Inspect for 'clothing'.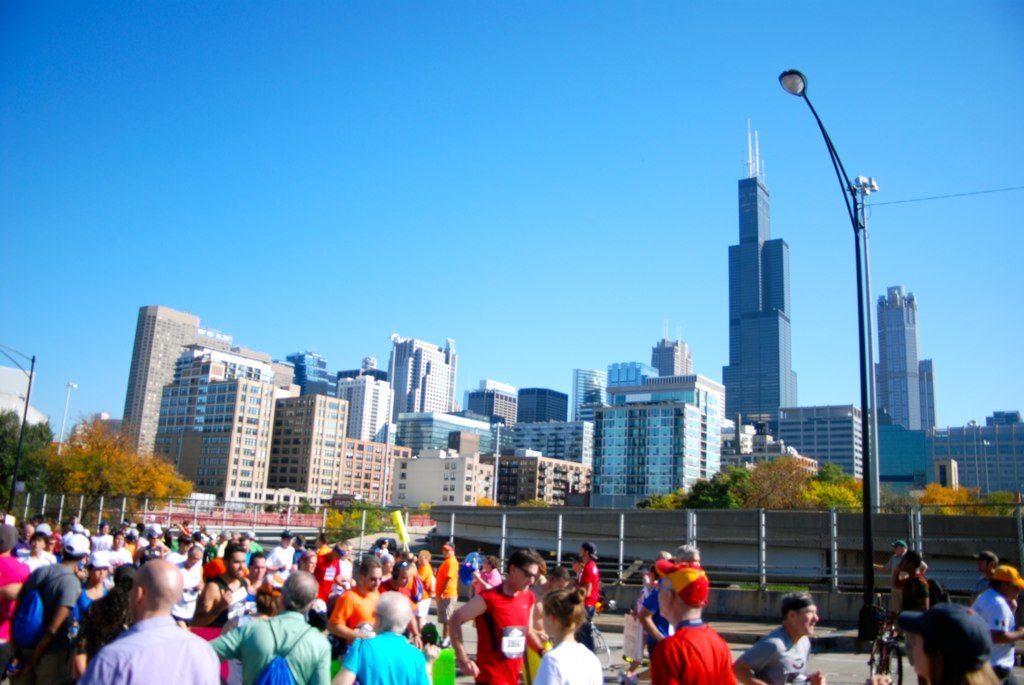
Inspection: 472,588,545,674.
